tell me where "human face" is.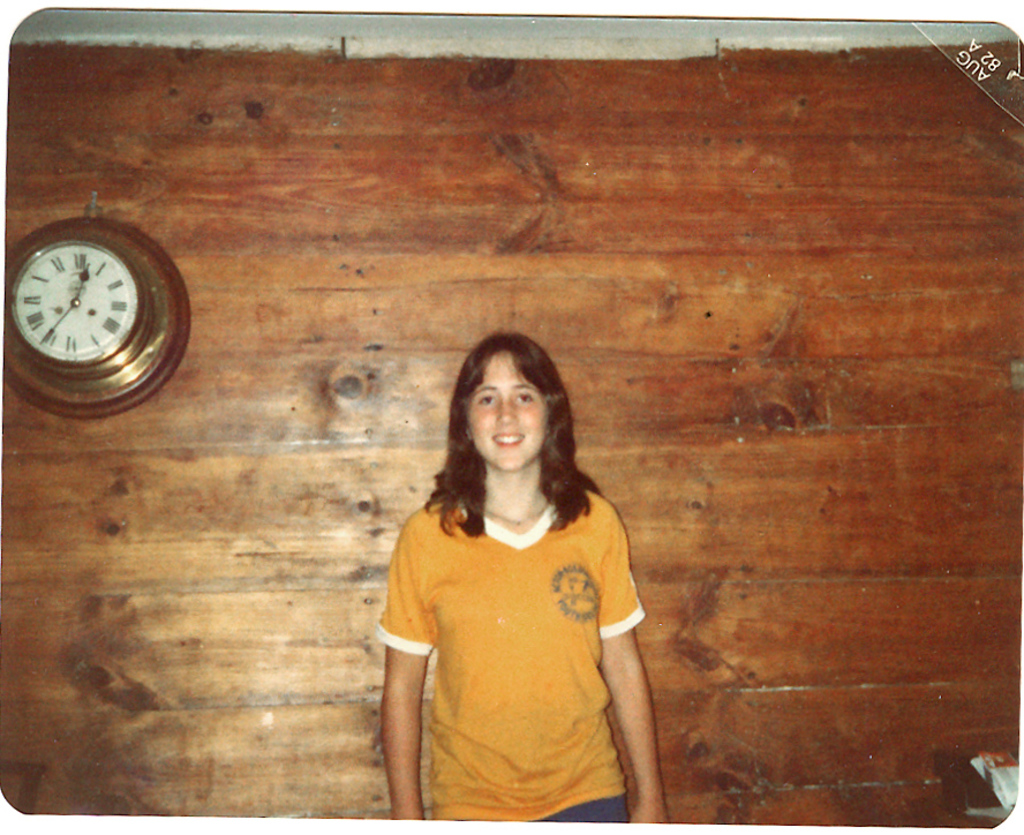
"human face" is at box=[473, 354, 548, 472].
